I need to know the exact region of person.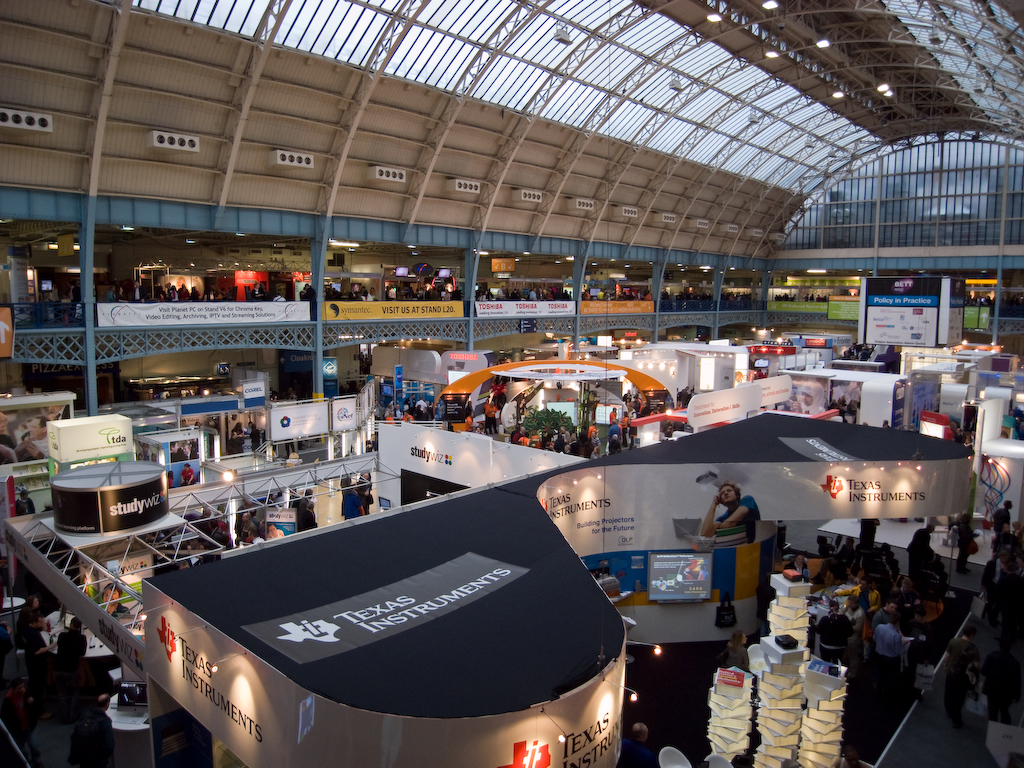
Region: {"left": 26, "top": 432, "right": 42, "bottom": 455}.
